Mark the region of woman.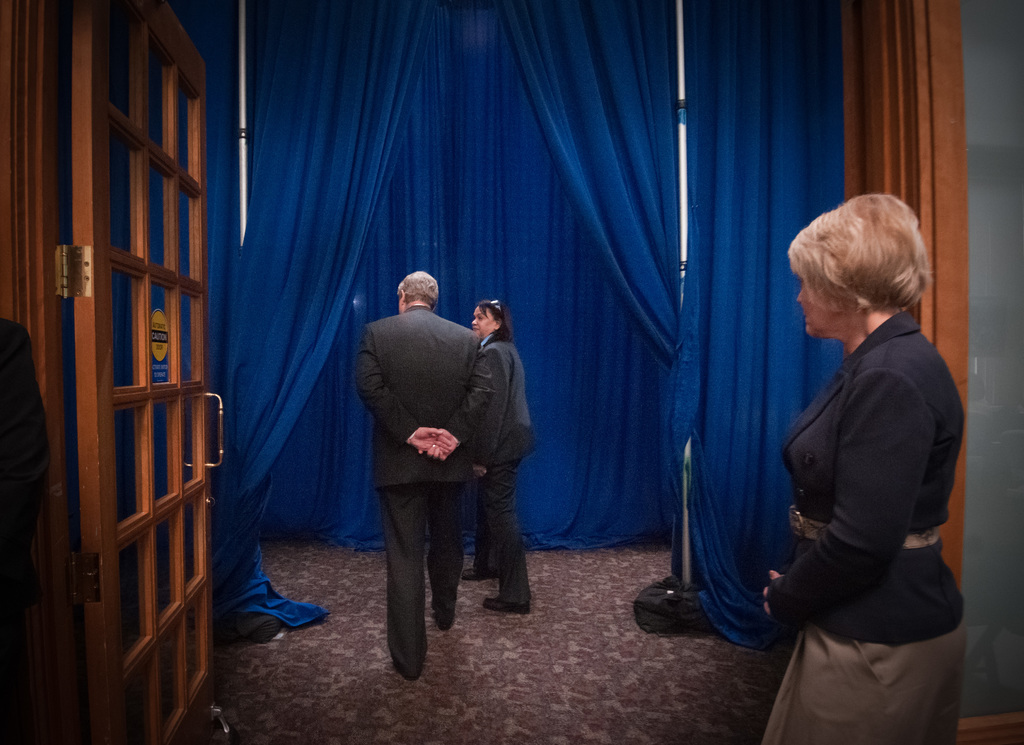
Region: left=459, top=296, right=539, bottom=613.
